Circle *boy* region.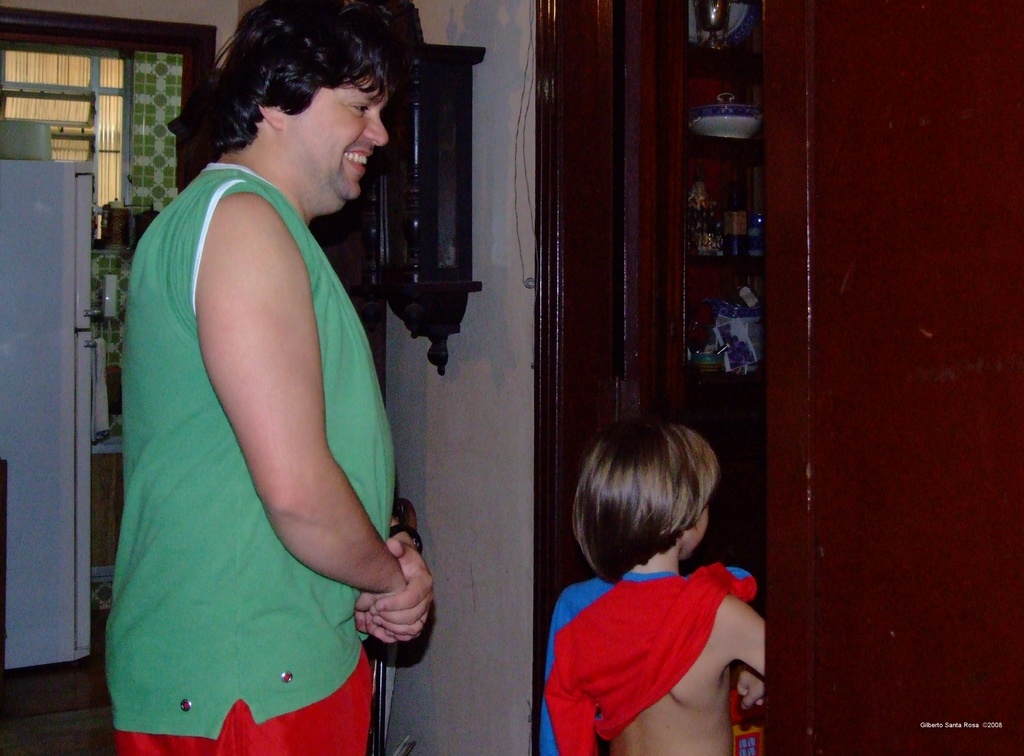
Region: 520 413 773 754.
